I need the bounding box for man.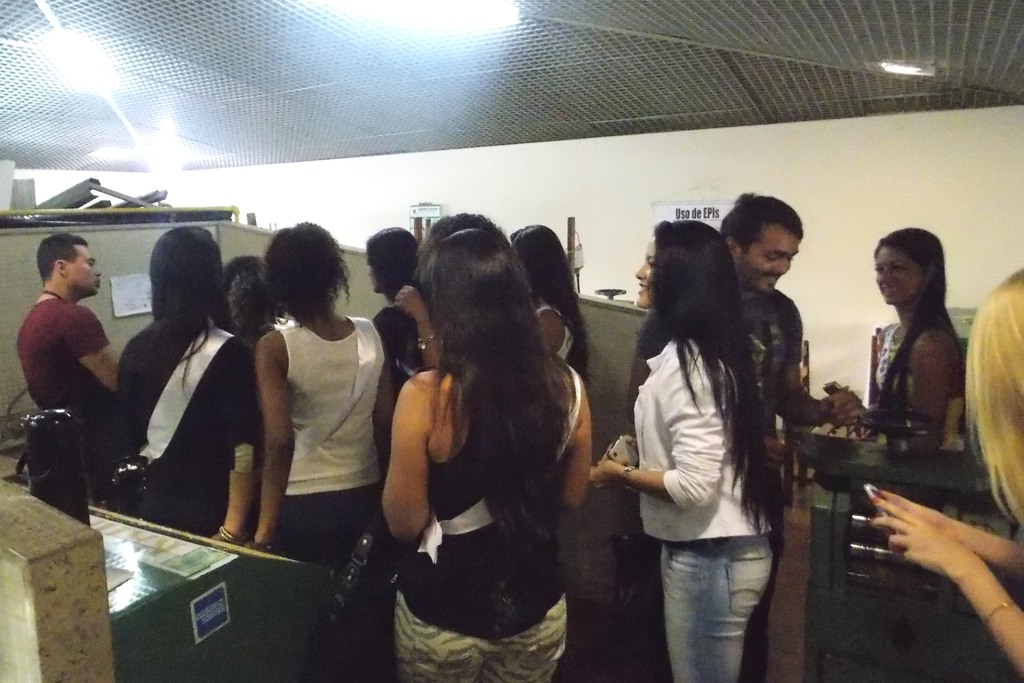
Here it is: (left=625, top=188, right=840, bottom=454).
